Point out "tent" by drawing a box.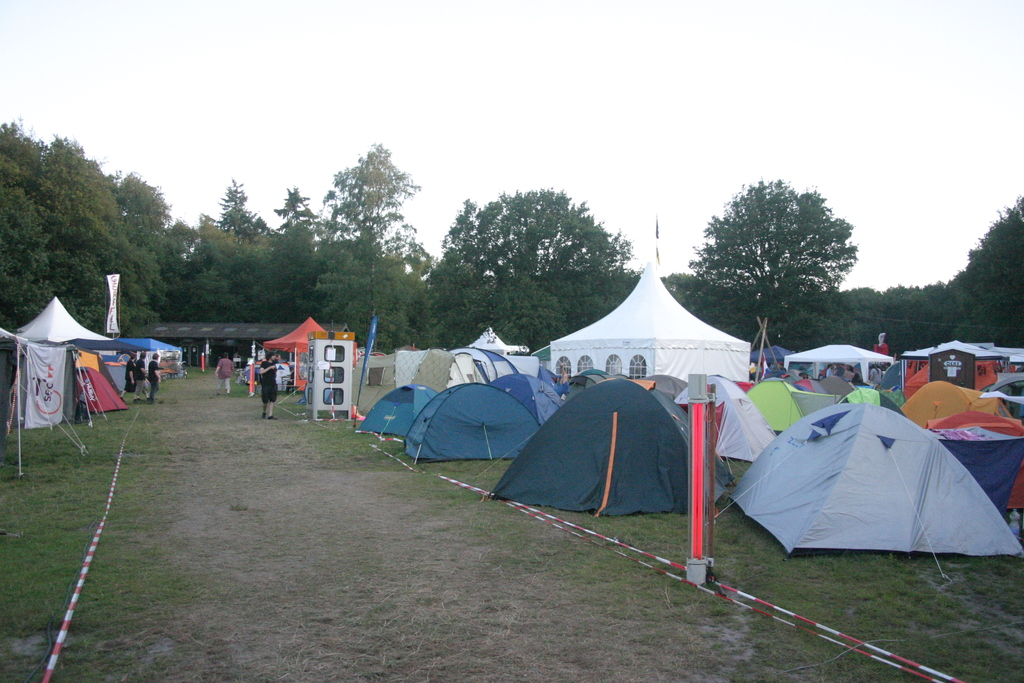
bbox=(0, 299, 189, 476).
